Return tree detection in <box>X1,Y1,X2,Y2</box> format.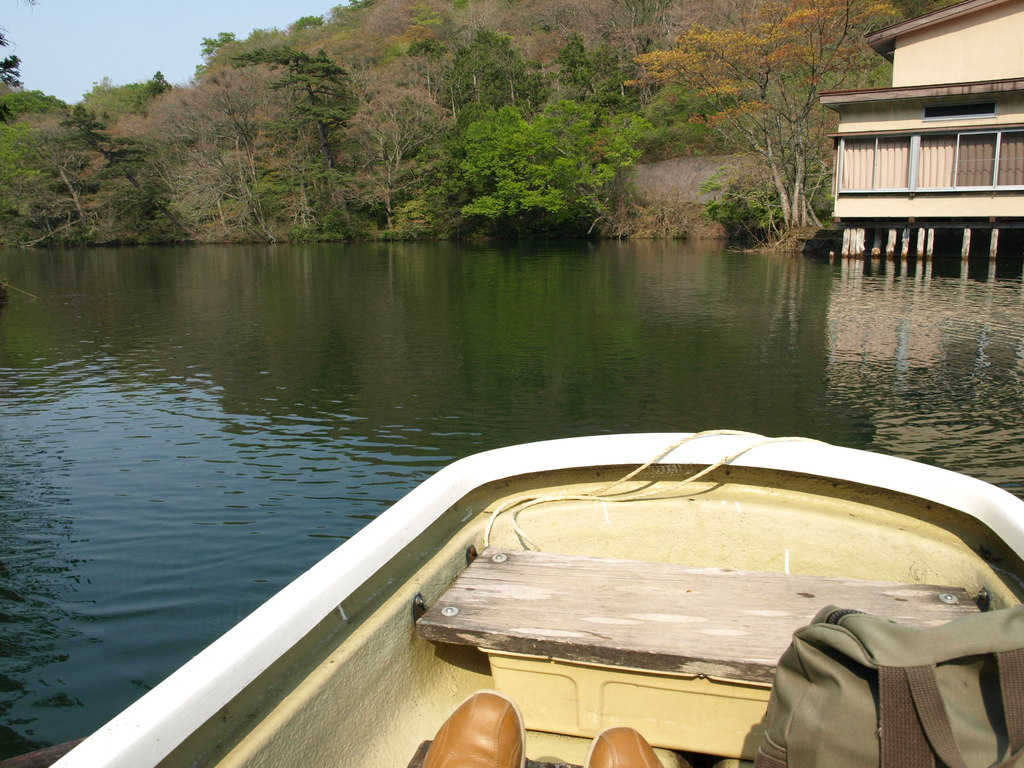
<box>0,19,193,250</box>.
